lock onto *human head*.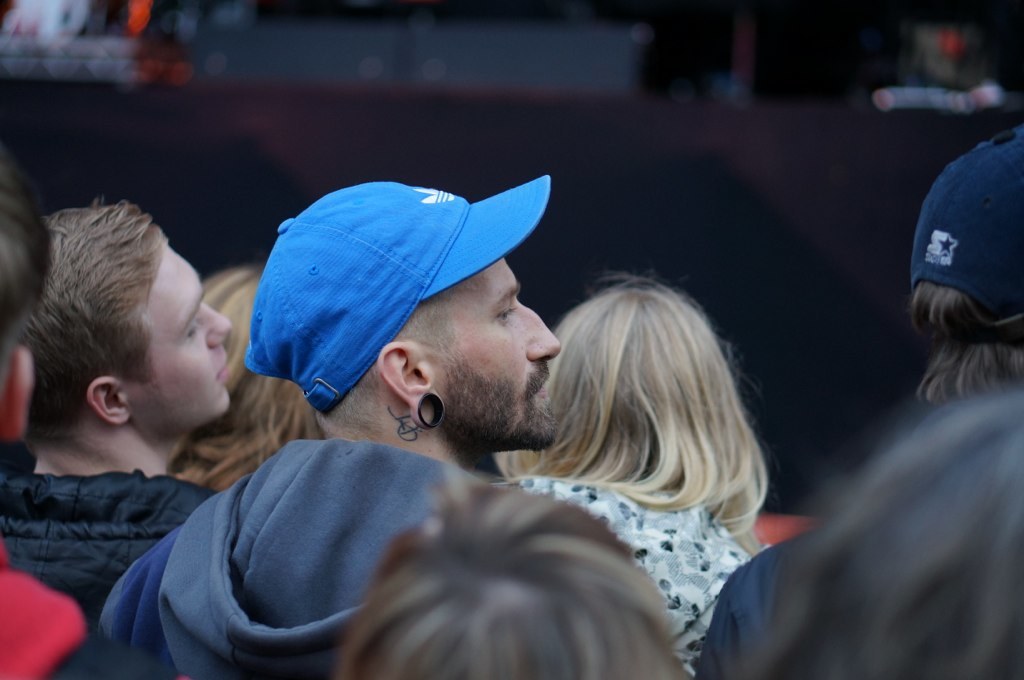
Locked: l=23, t=172, r=230, b=481.
